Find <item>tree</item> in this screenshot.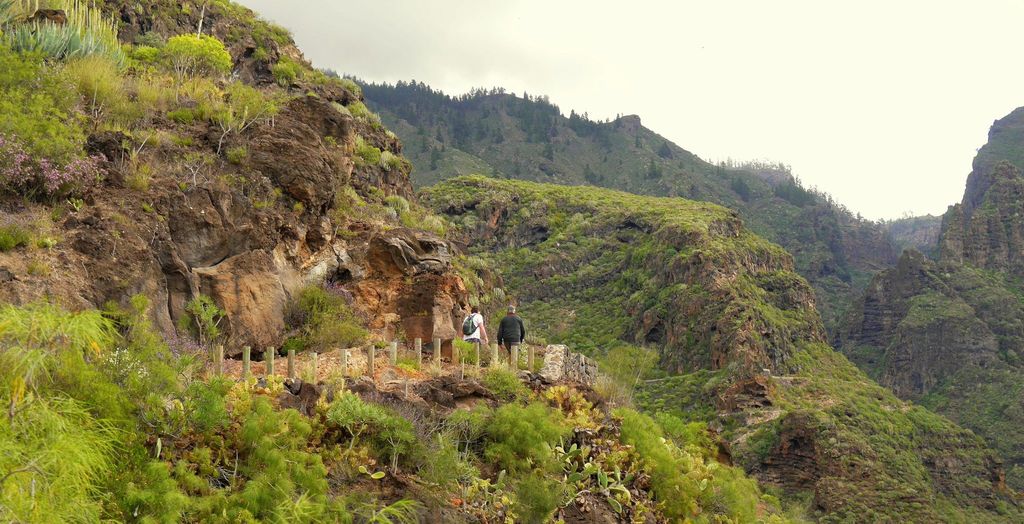
The bounding box for <item>tree</item> is <bbox>476, 120, 488, 138</bbox>.
